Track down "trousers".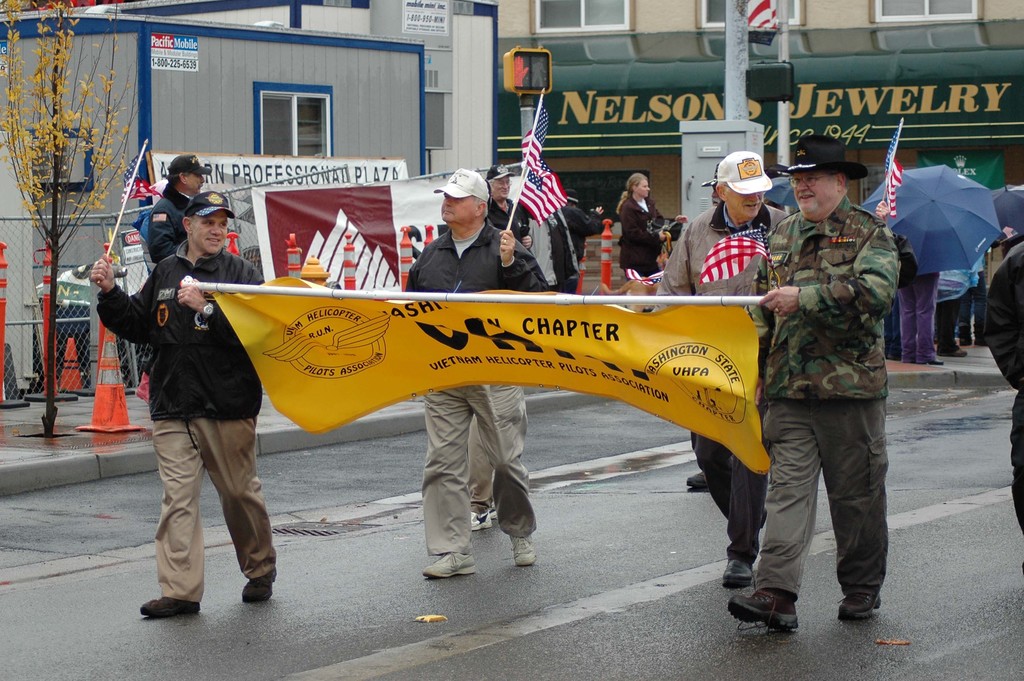
Tracked to {"x1": 897, "y1": 276, "x2": 941, "y2": 365}.
